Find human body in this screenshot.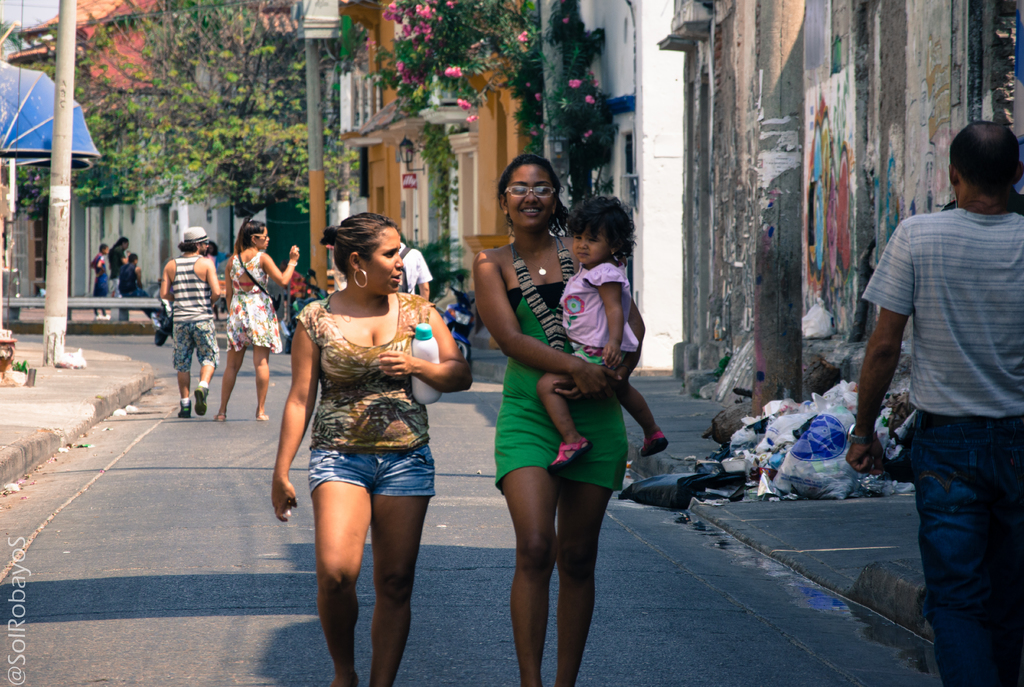
The bounding box for human body is <box>89,244,111,320</box>.
